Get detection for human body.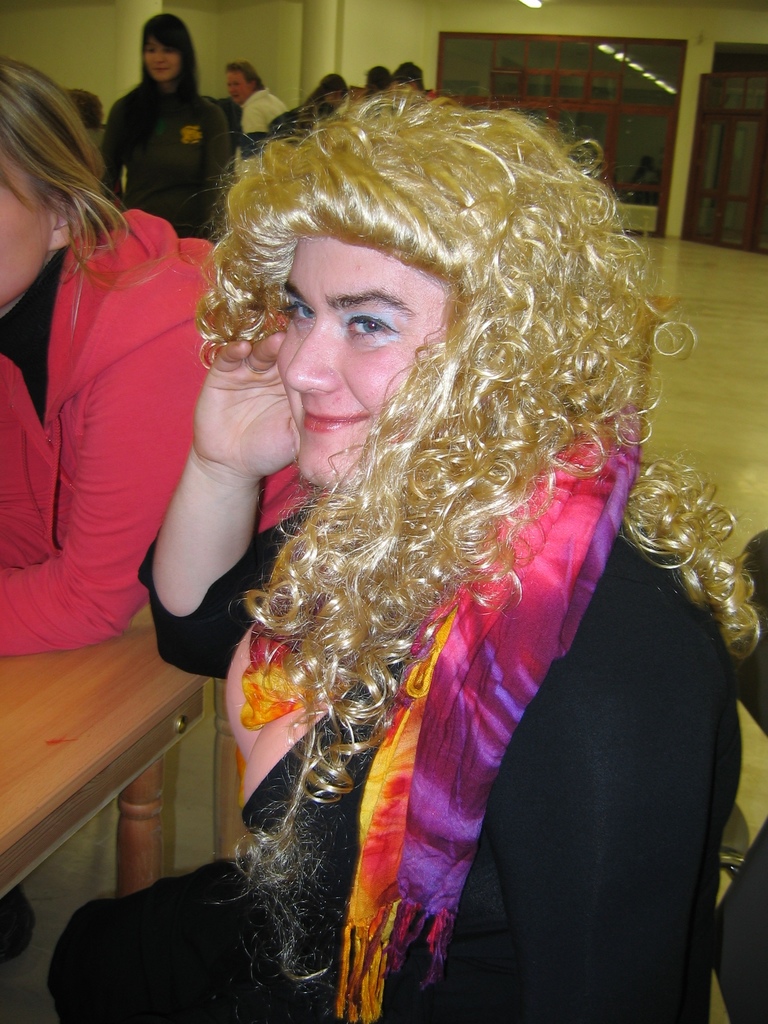
Detection: (x1=47, y1=483, x2=758, y2=1023).
